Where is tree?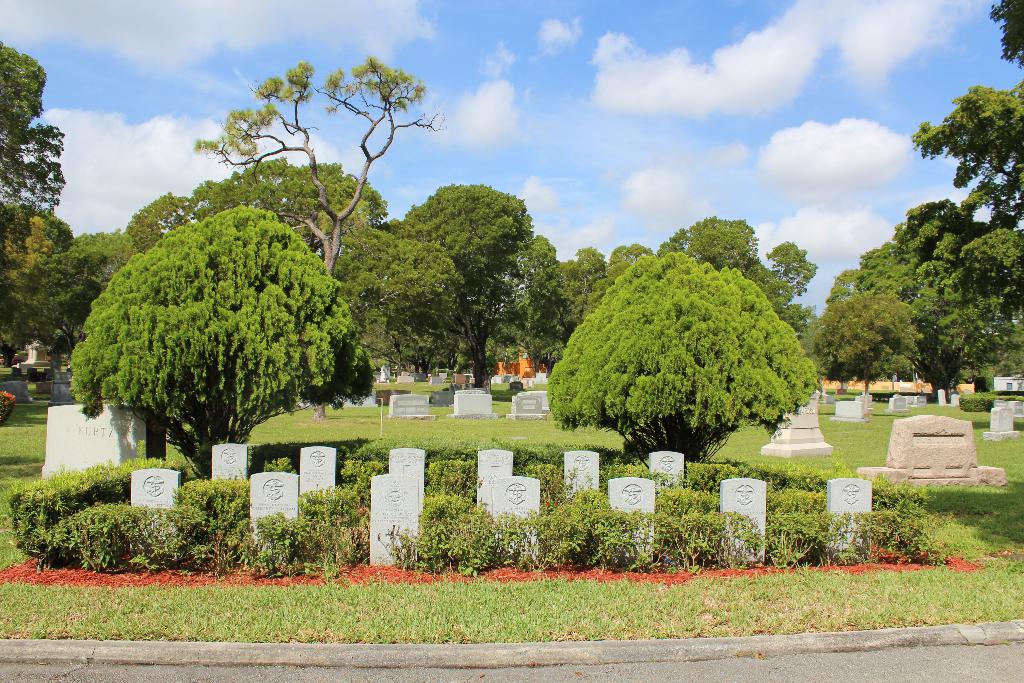
bbox=(532, 230, 601, 364).
